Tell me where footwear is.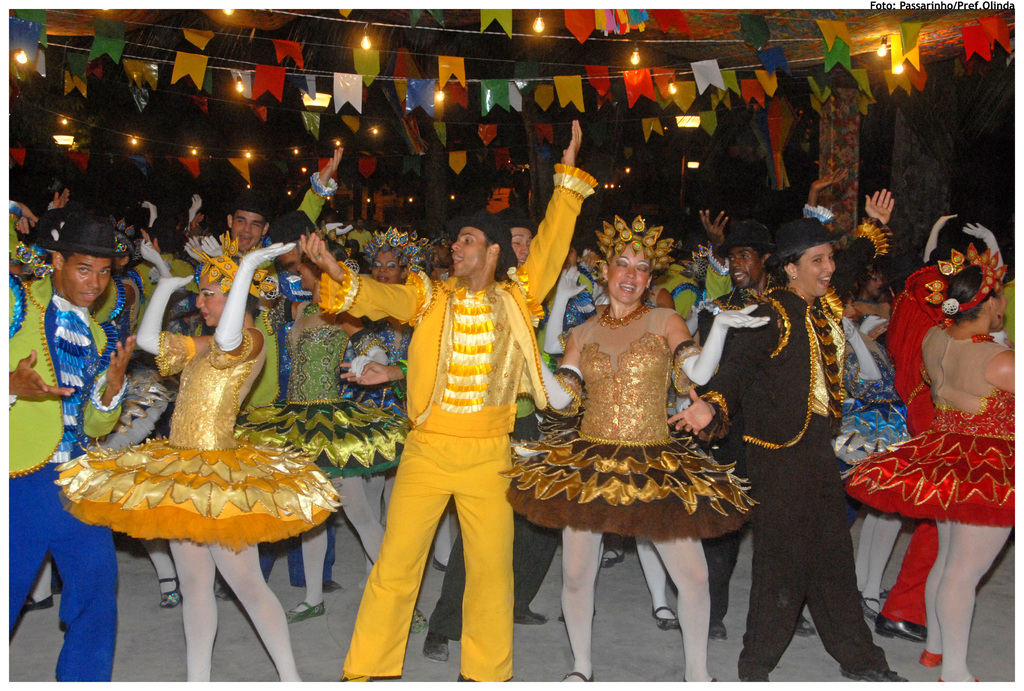
footwear is at box=[710, 623, 726, 642].
